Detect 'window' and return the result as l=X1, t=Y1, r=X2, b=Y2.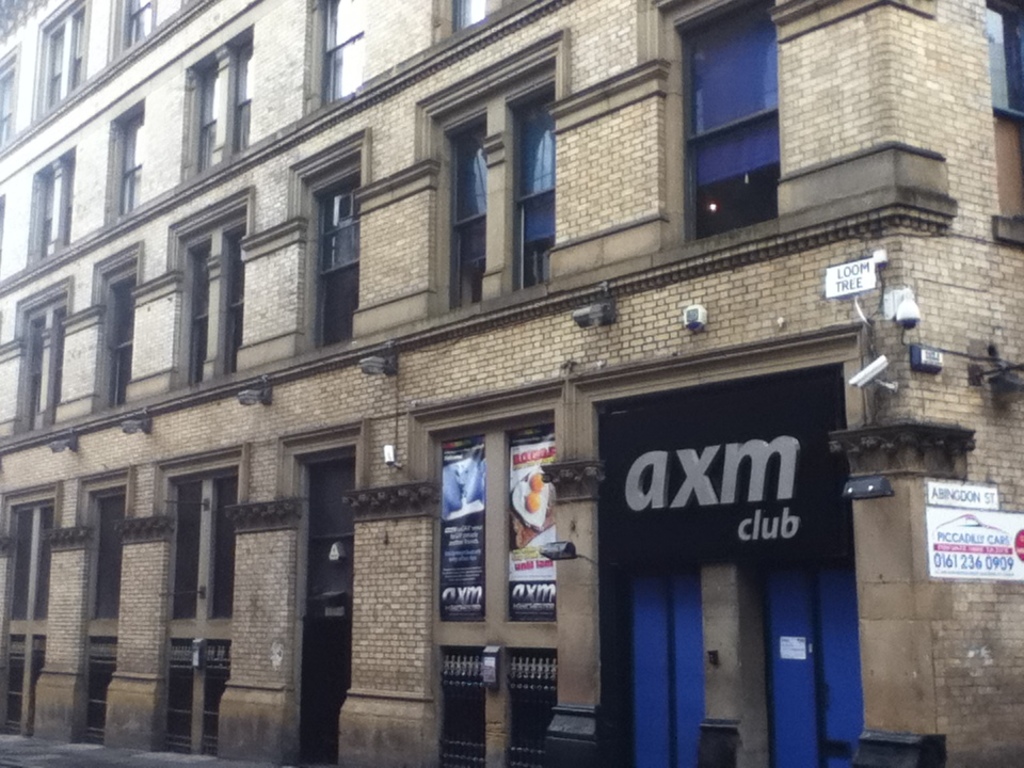
l=449, t=96, r=507, b=311.
